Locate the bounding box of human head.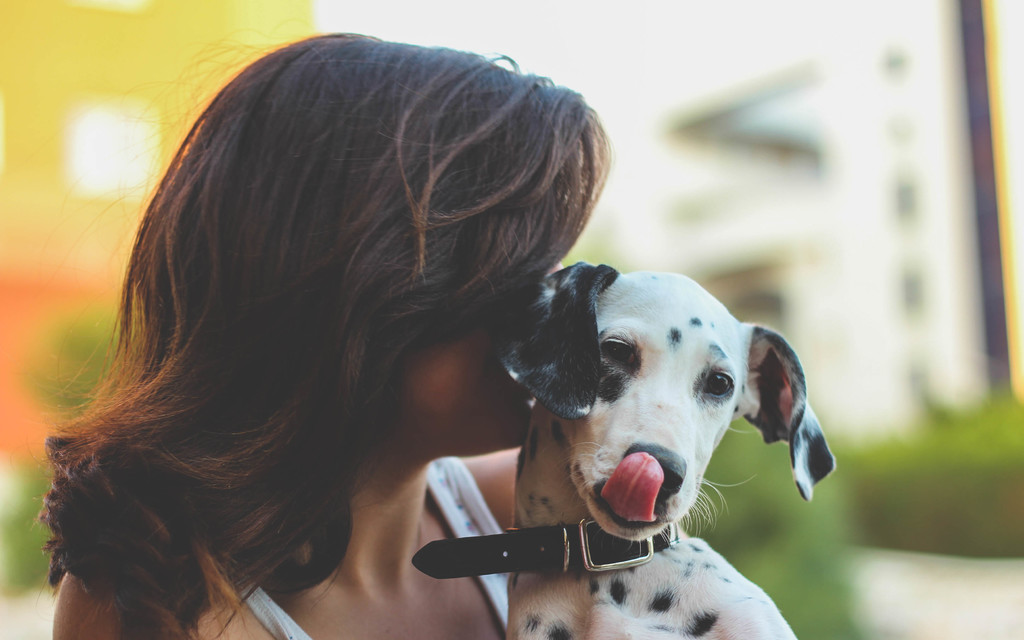
Bounding box: [x1=114, y1=51, x2=597, y2=443].
